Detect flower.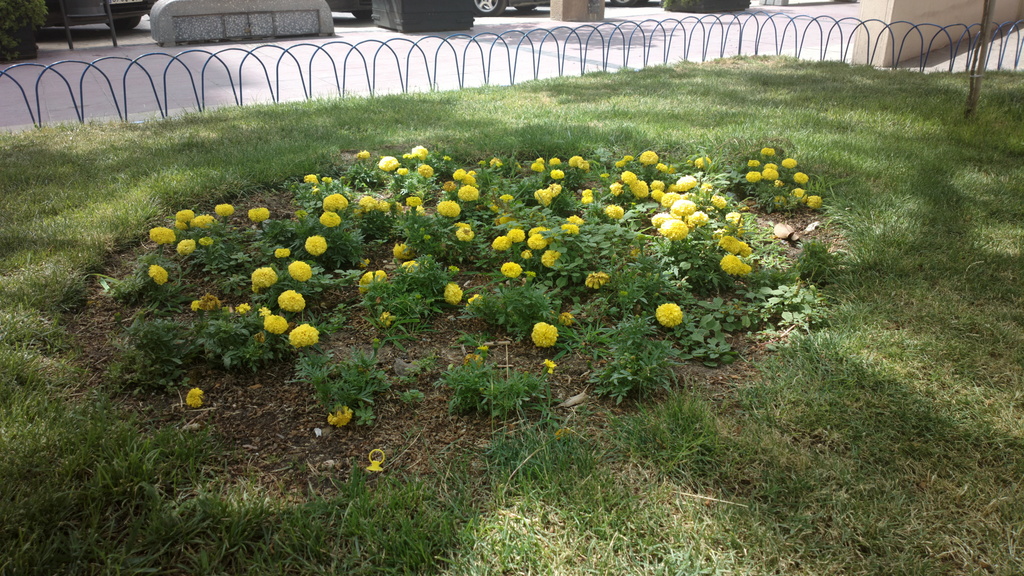
Detected at crop(379, 159, 397, 172).
